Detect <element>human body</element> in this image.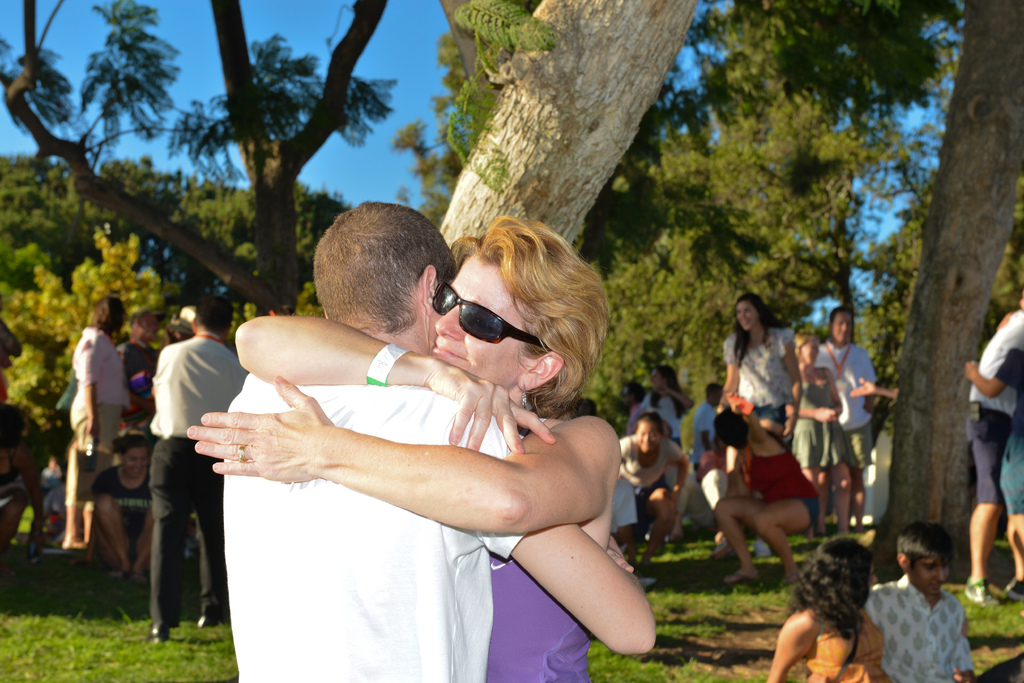
Detection: detection(620, 378, 652, 415).
